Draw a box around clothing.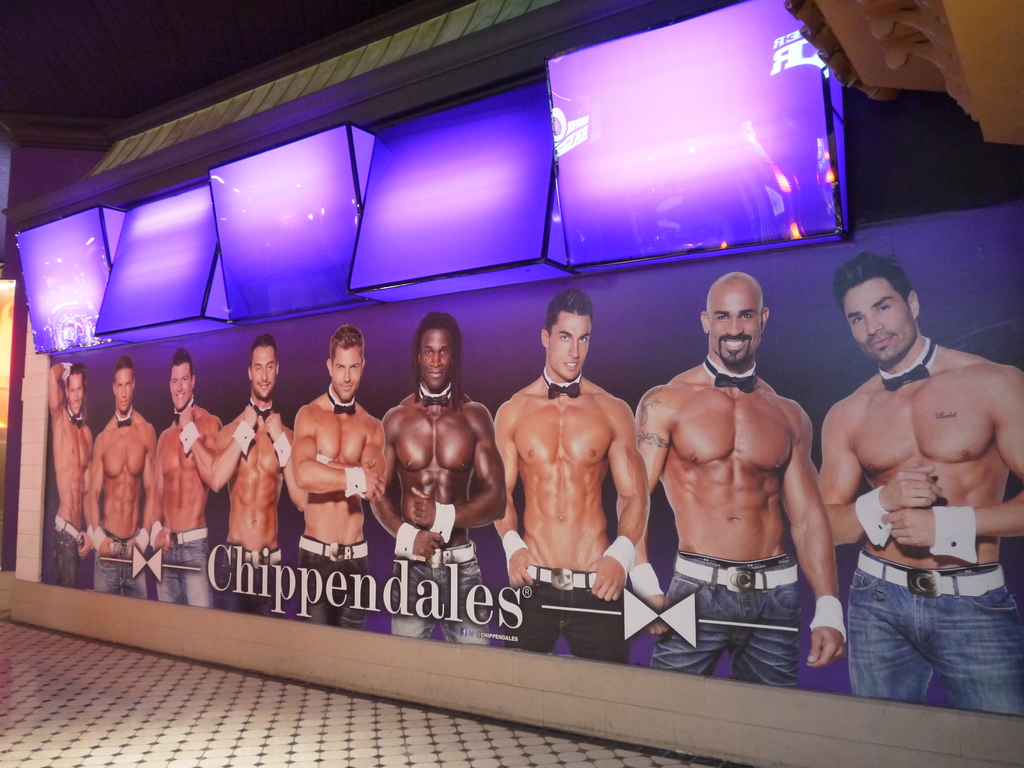
79:533:150:610.
